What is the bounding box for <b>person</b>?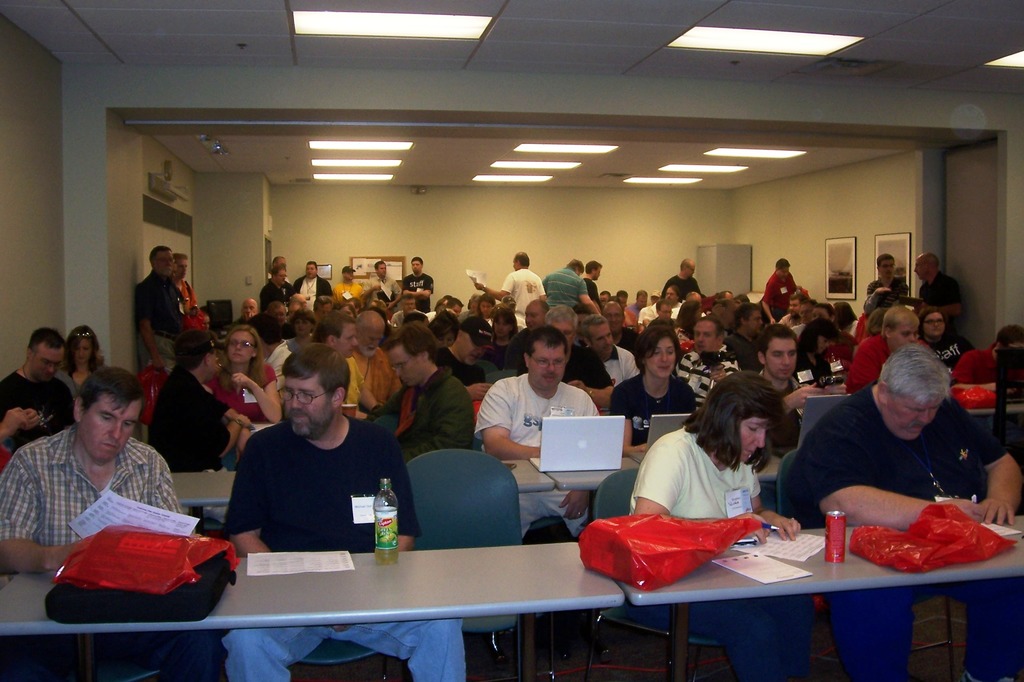
[left=657, top=253, right=706, bottom=301].
